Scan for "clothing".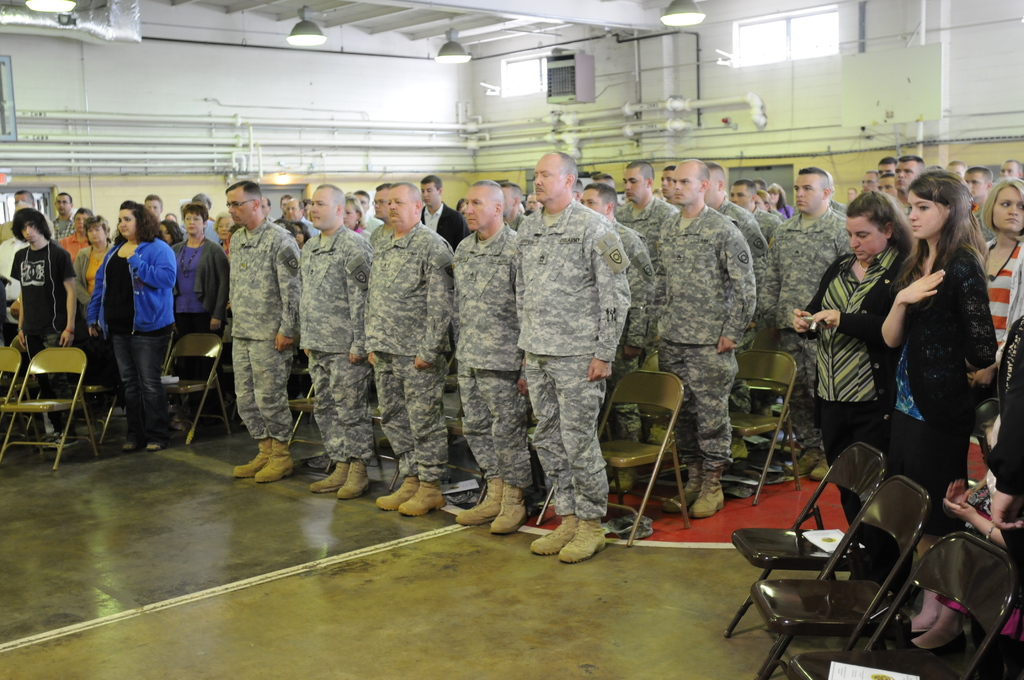
Scan result: bbox=[982, 231, 1023, 364].
